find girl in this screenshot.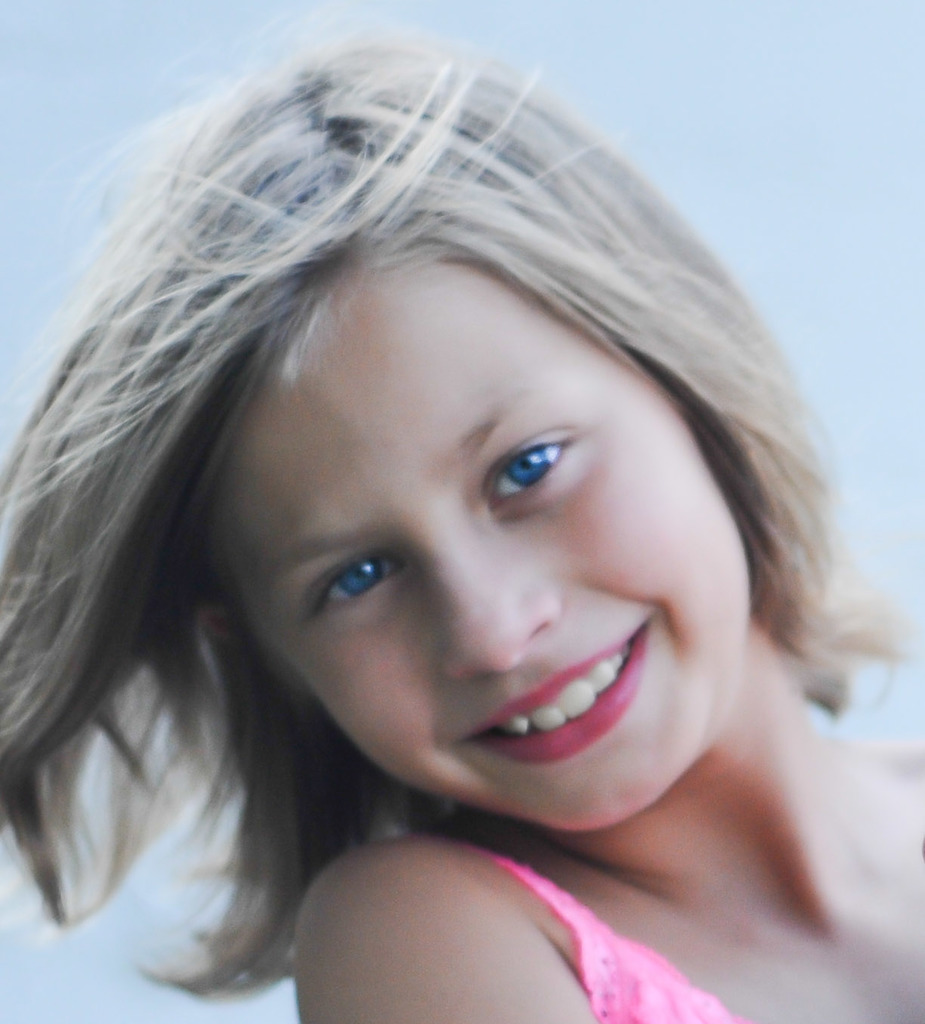
The bounding box for girl is Rect(0, 1, 924, 1023).
